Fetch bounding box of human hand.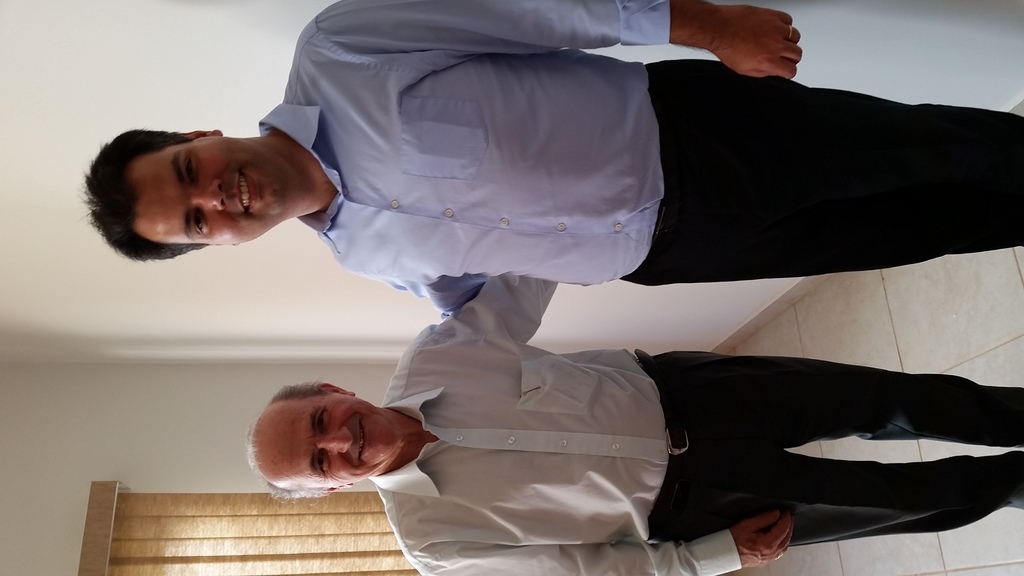
Bbox: left=687, top=1, right=820, bottom=67.
